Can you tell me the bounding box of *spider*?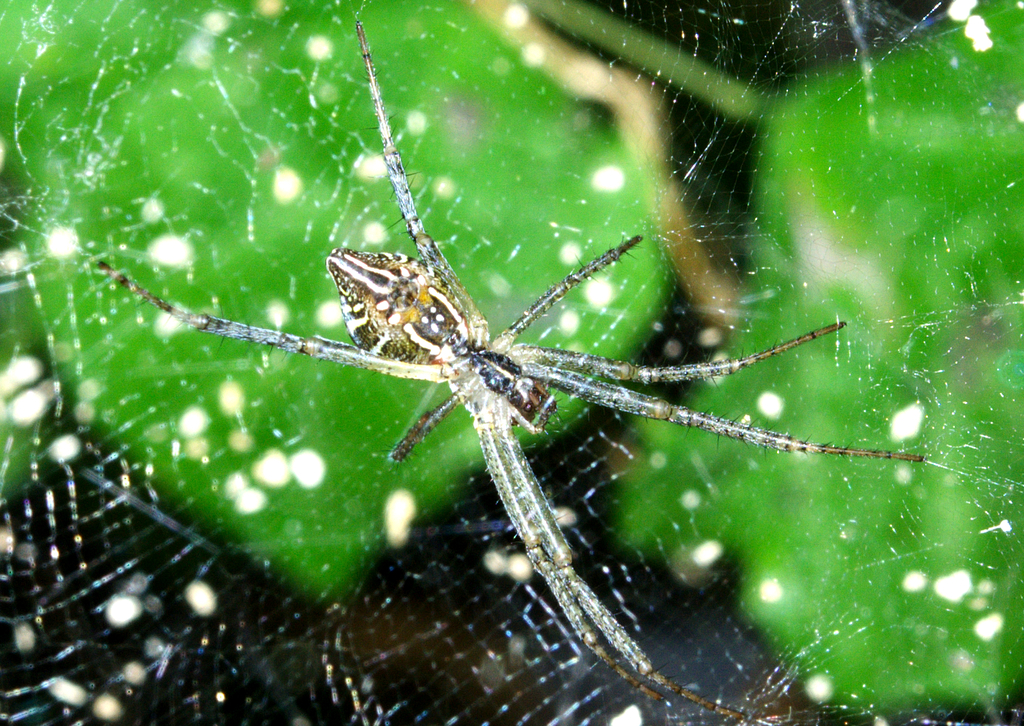
bbox=(100, 23, 930, 723).
